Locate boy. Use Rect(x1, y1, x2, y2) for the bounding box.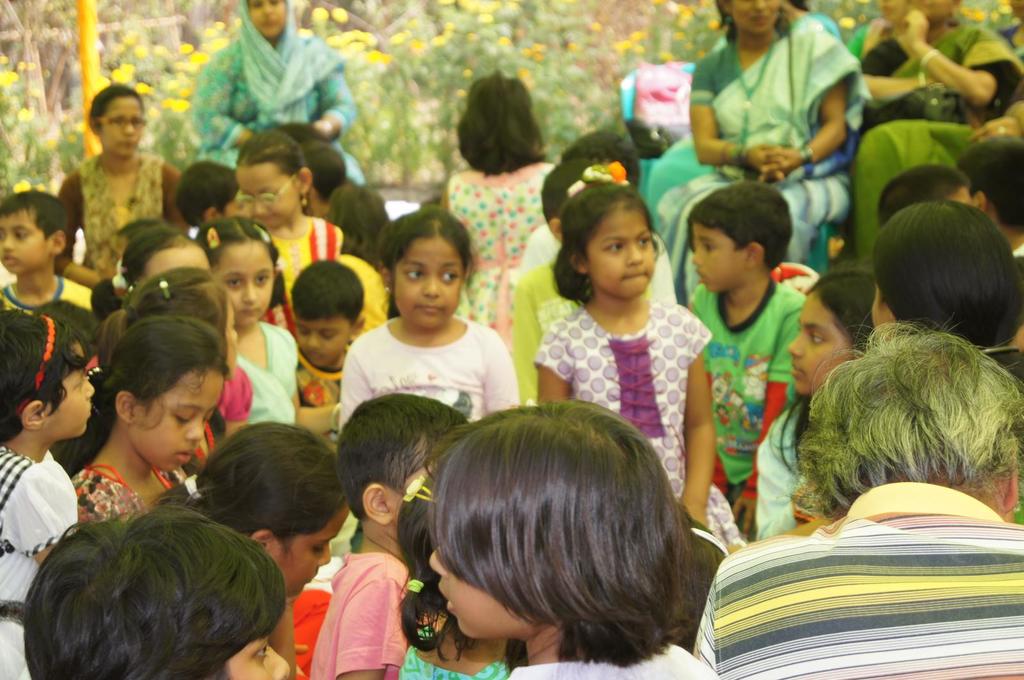
Rect(0, 188, 92, 312).
